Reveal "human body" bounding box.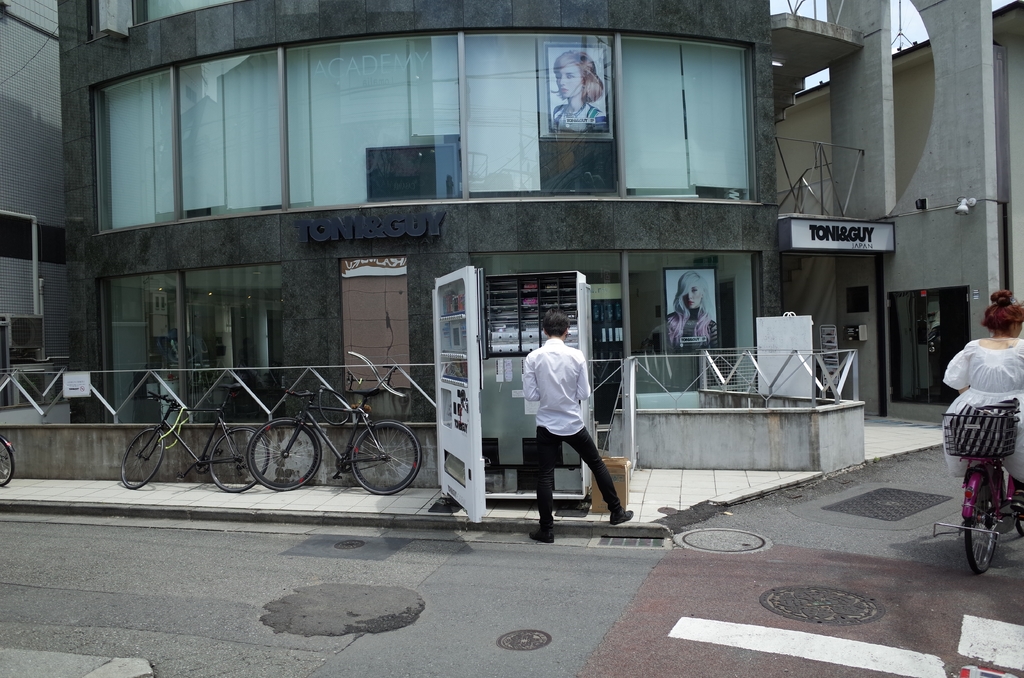
Revealed: l=942, t=335, r=1023, b=496.
